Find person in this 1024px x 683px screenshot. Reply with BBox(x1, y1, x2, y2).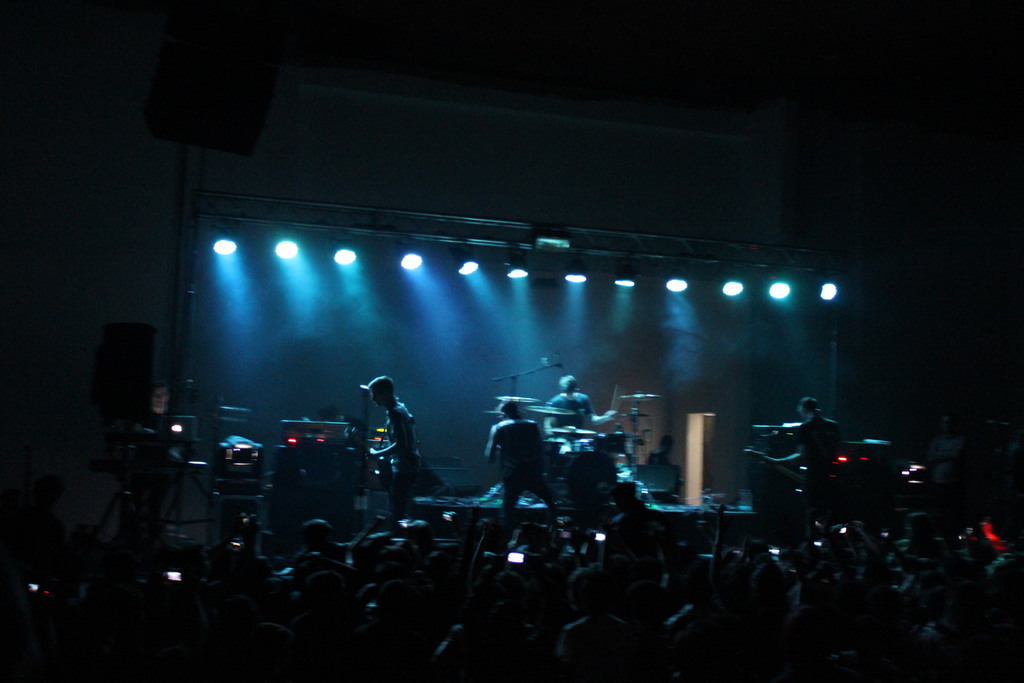
BBox(356, 378, 412, 484).
